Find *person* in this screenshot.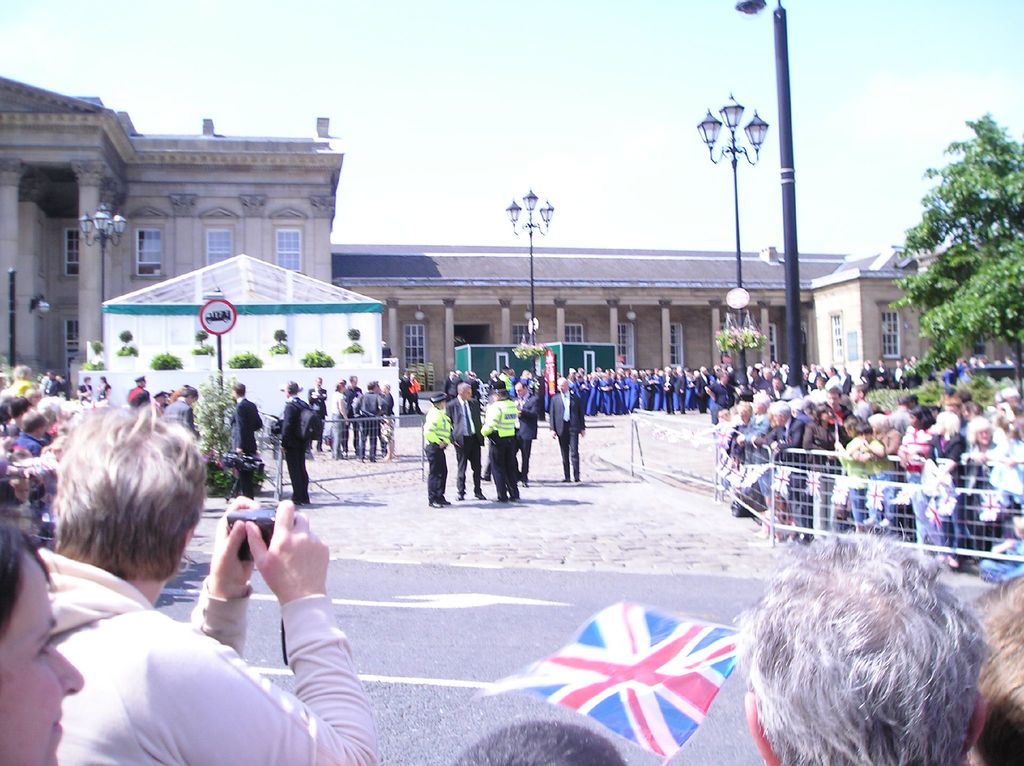
The bounding box for *person* is 922,352,932,386.
